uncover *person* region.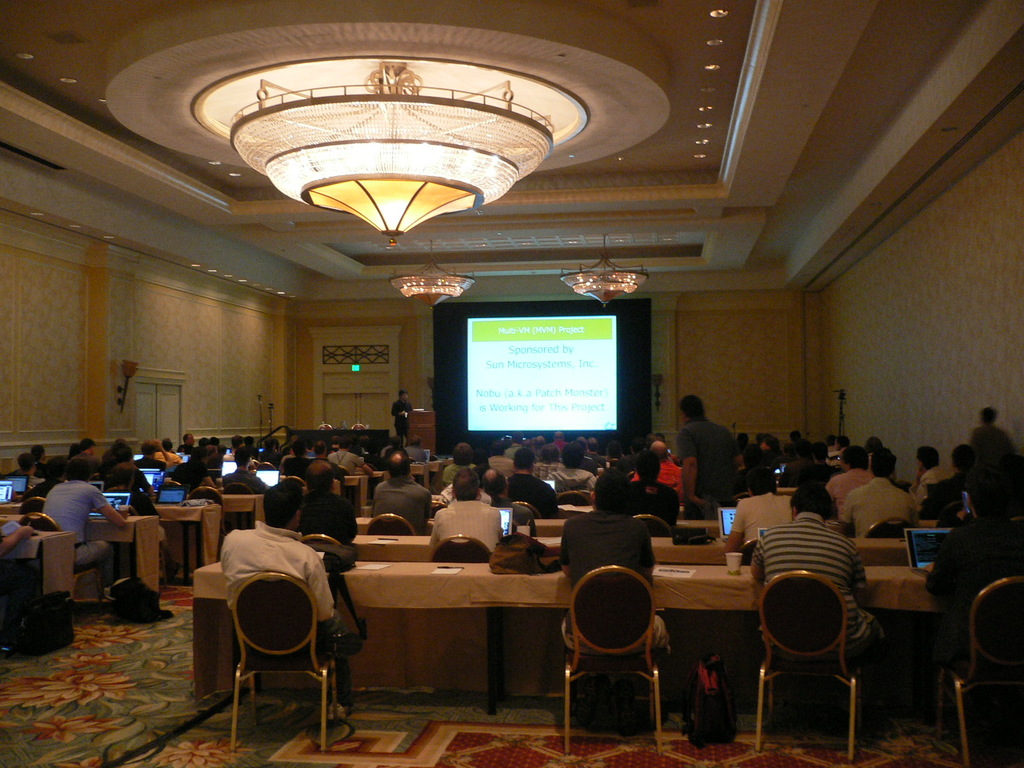
Uncovered: box=[215, 447, 265, 495].
